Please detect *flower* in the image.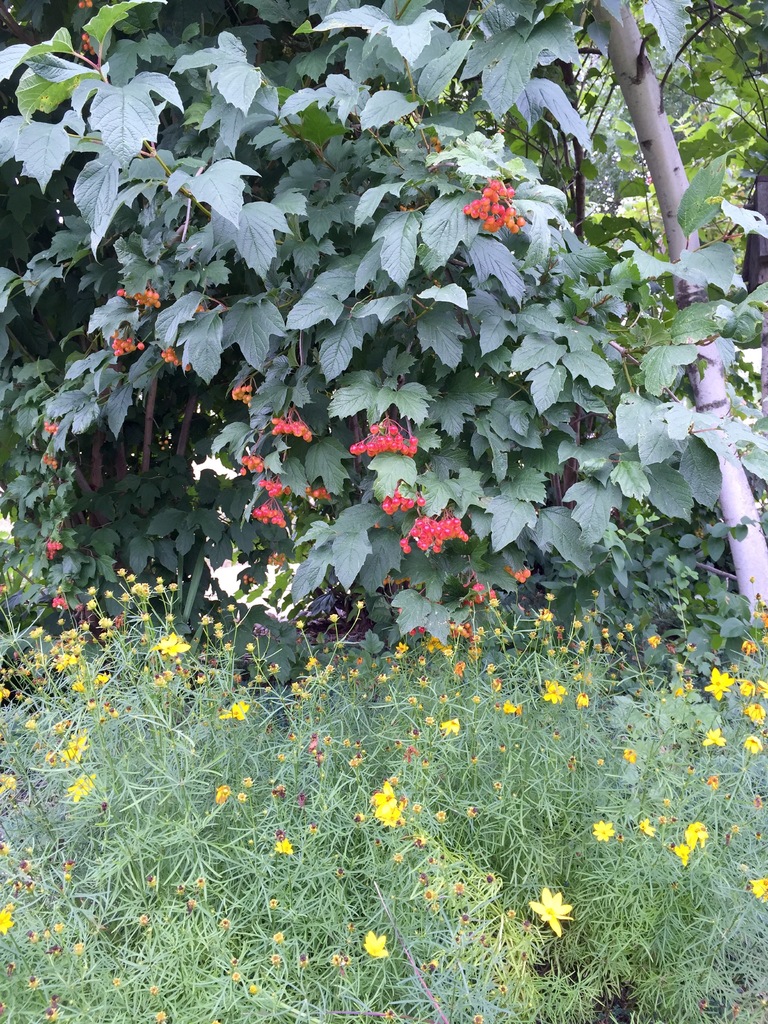
left=762, top=676, right=767, bottom=699.
